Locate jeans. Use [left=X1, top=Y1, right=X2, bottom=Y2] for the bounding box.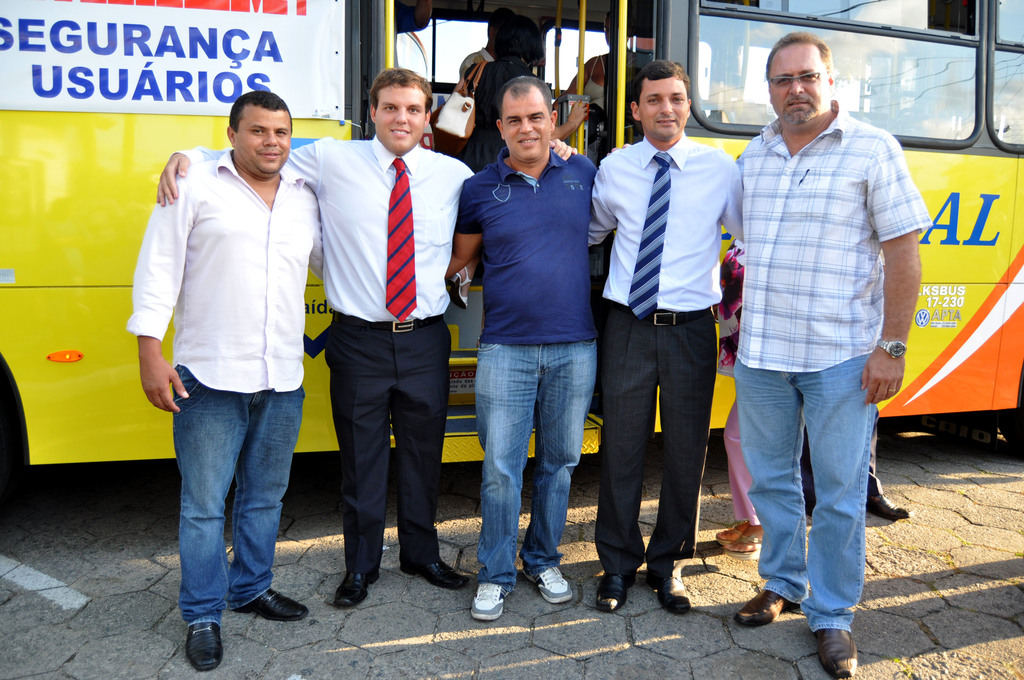
[left=167, top=384, right=291, bottom=649].
